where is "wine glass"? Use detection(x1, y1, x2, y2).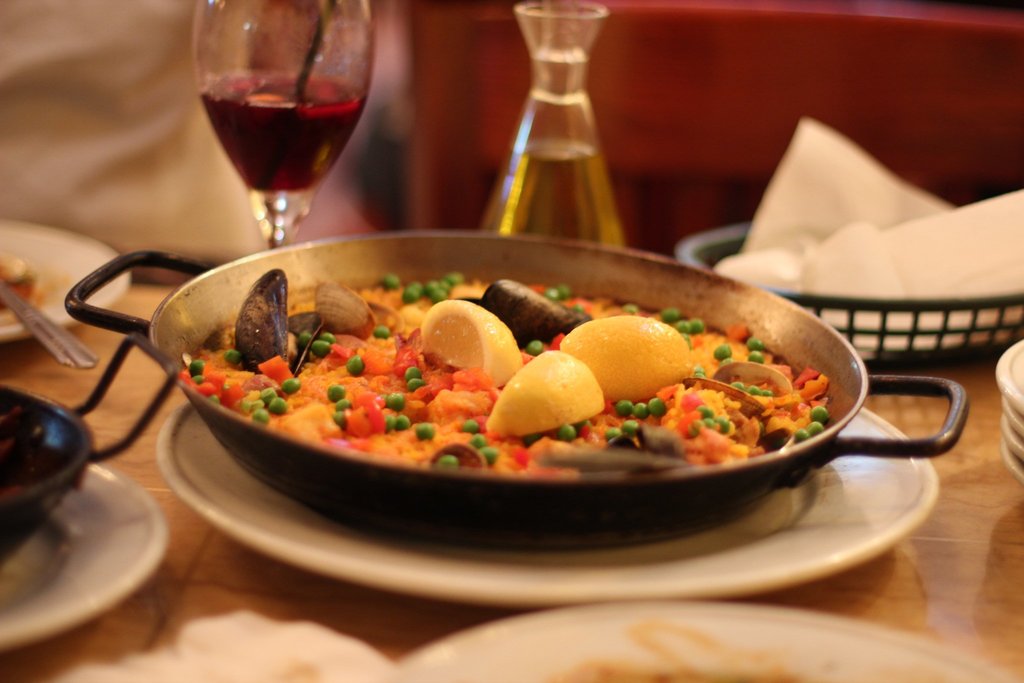
detection(191, 0, 375, 251).
